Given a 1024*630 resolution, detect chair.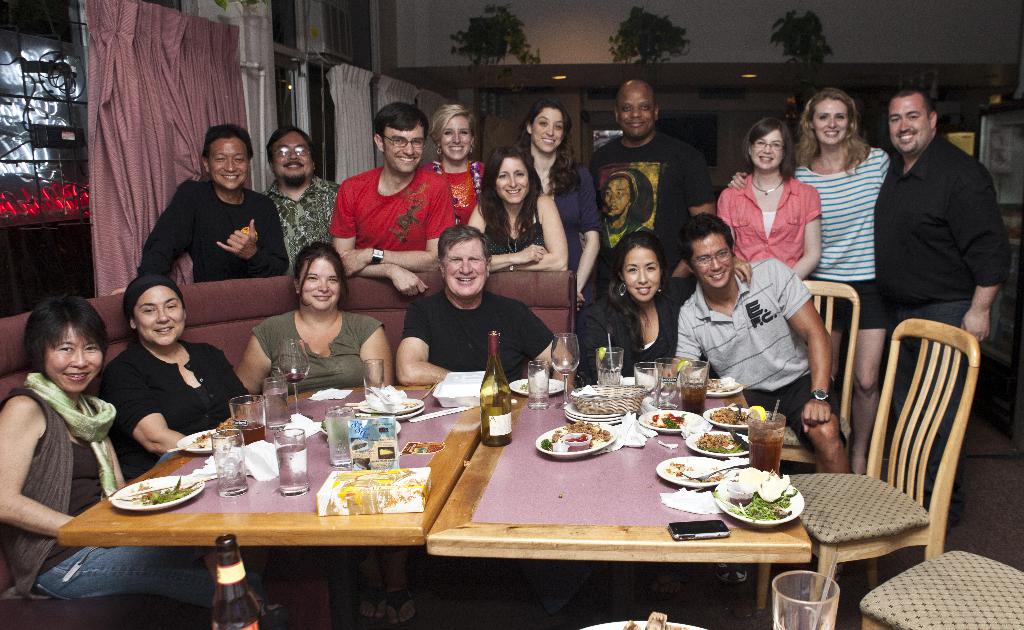
detection(859, 547, 1023, 629).
